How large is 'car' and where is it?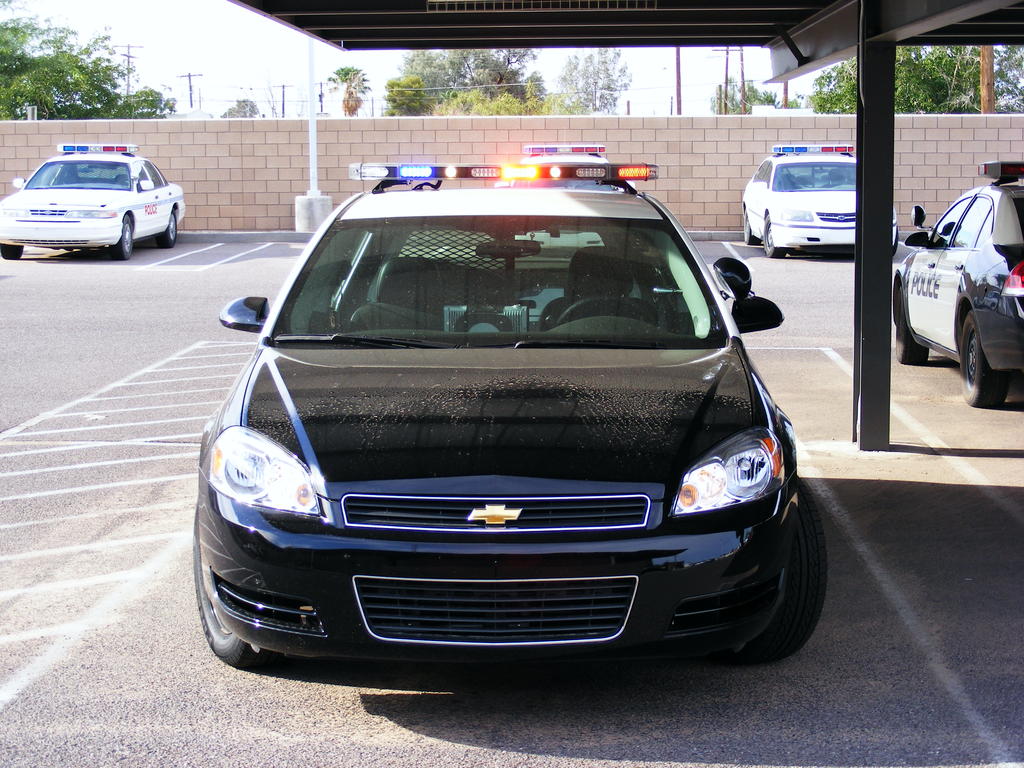
Bounding box: 522/142/637/191.
